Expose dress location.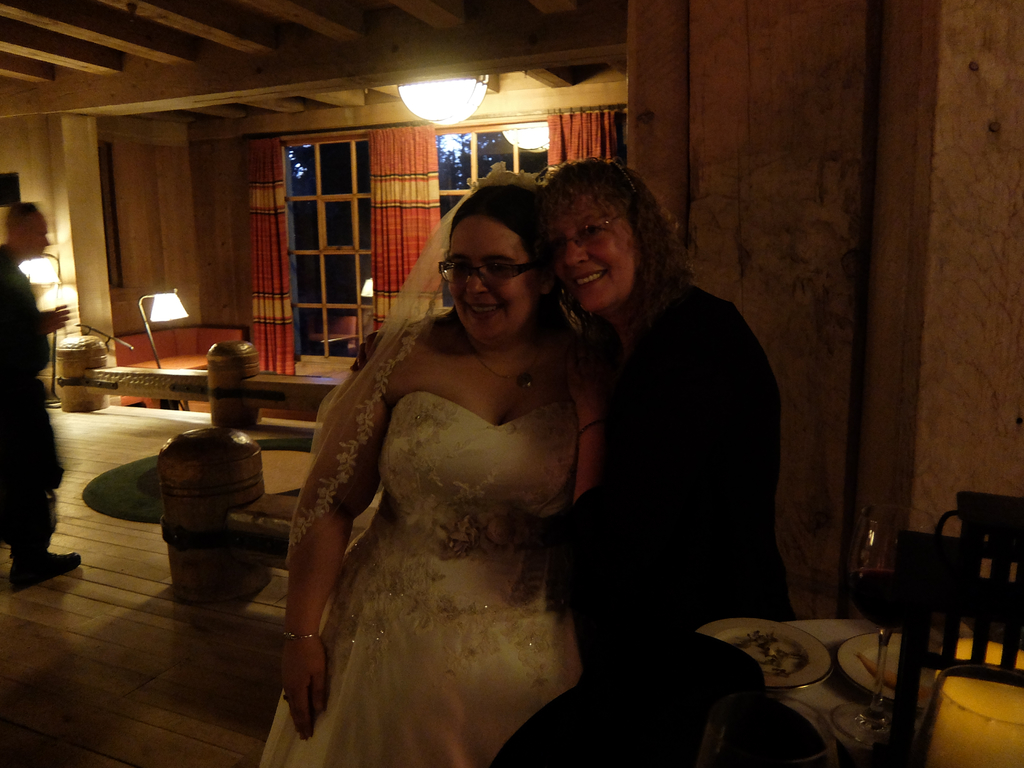
Exposed at BBox(260, 392, 579, 767).
